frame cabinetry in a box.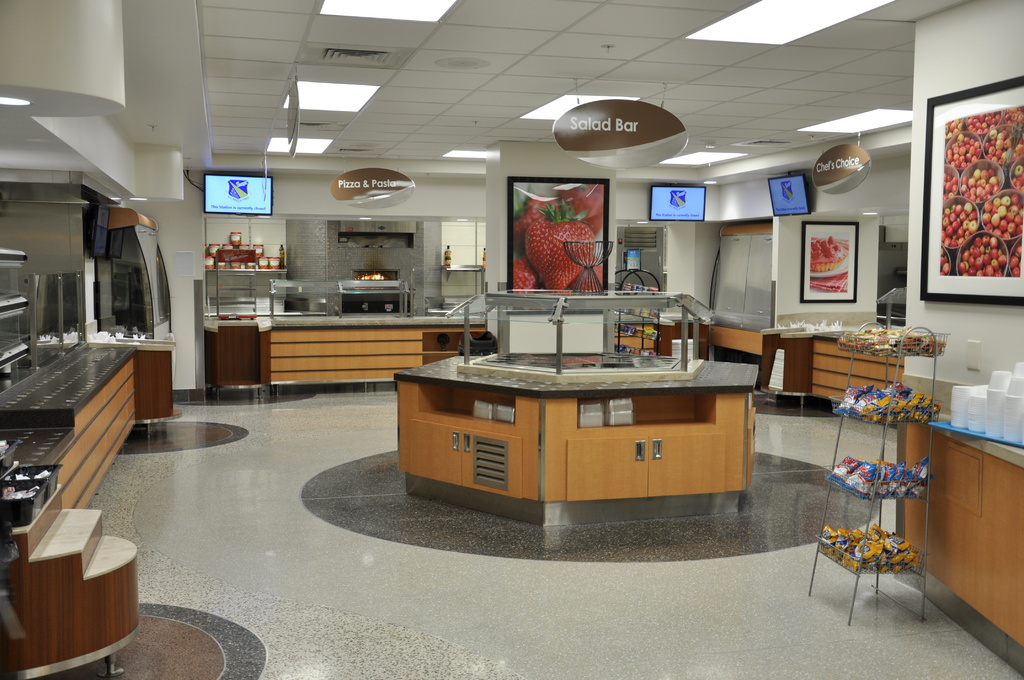
<region>890, 423, 1023, 677</region>.
